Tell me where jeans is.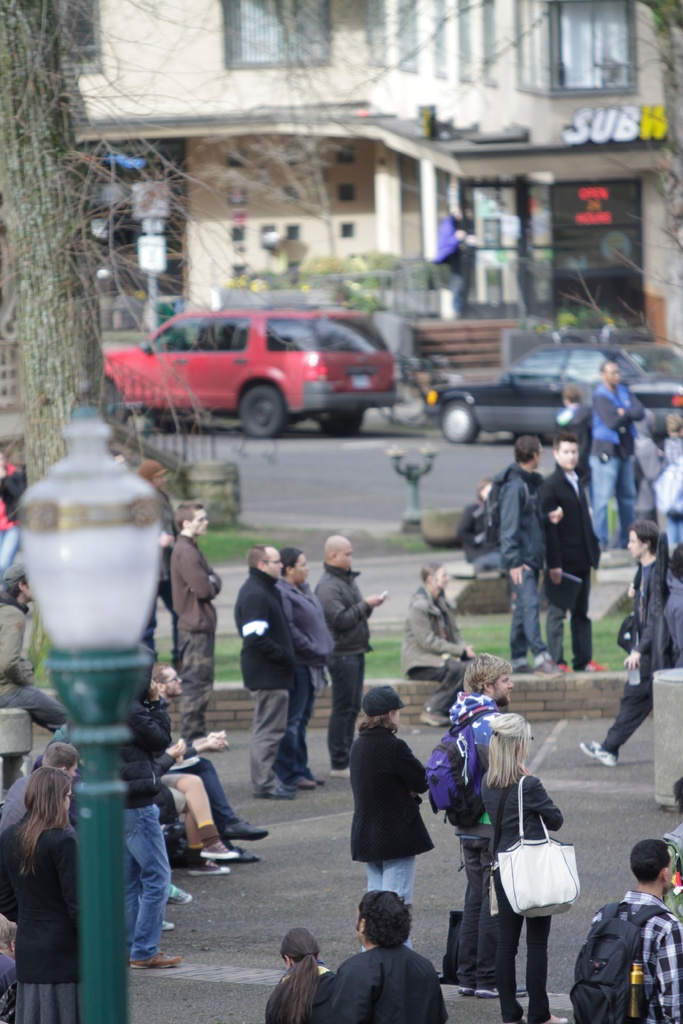
jeans is at x1=92, y1=807, x2=173, y2=994.
